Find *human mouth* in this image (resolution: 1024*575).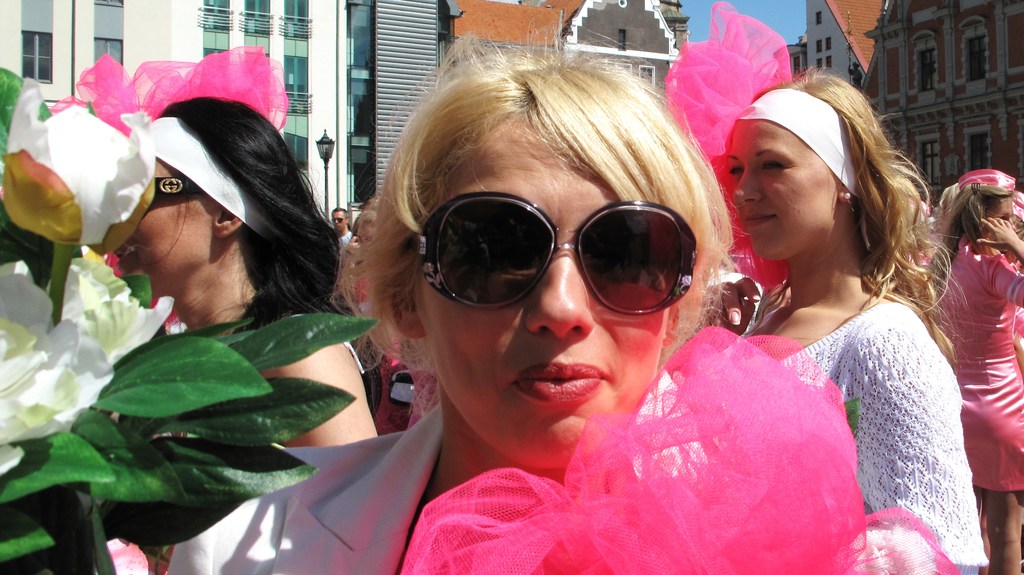
Rect(486, 360, 620, 412).
